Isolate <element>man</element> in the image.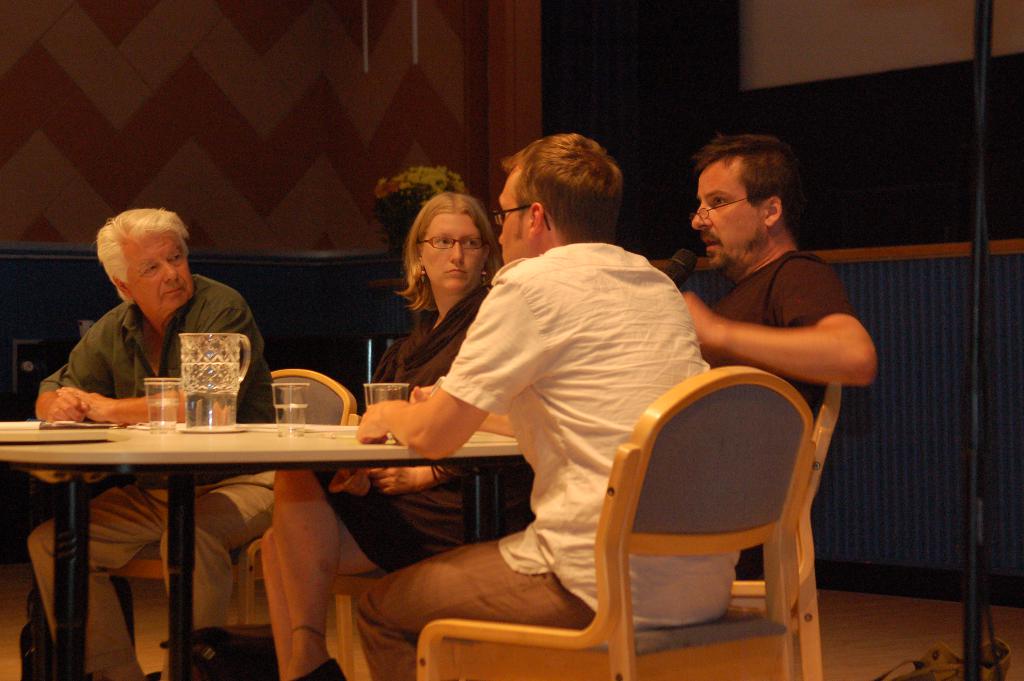
Isolated region: select_region(388, 142, 755, 656).
